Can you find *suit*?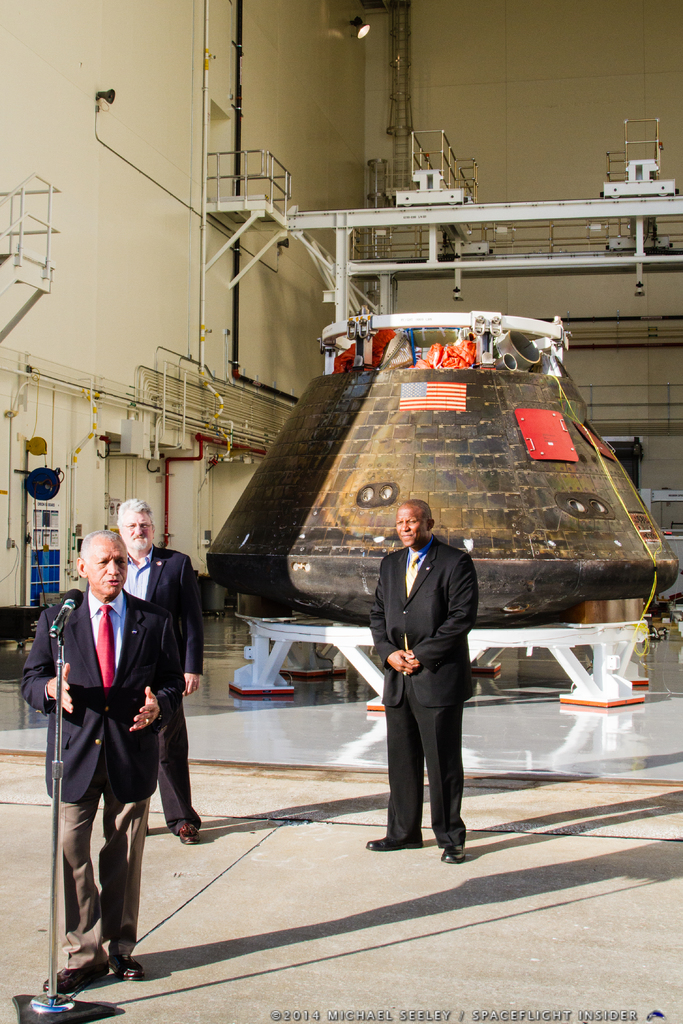
Yes, bounding box: (375, 495, 493, 875).
